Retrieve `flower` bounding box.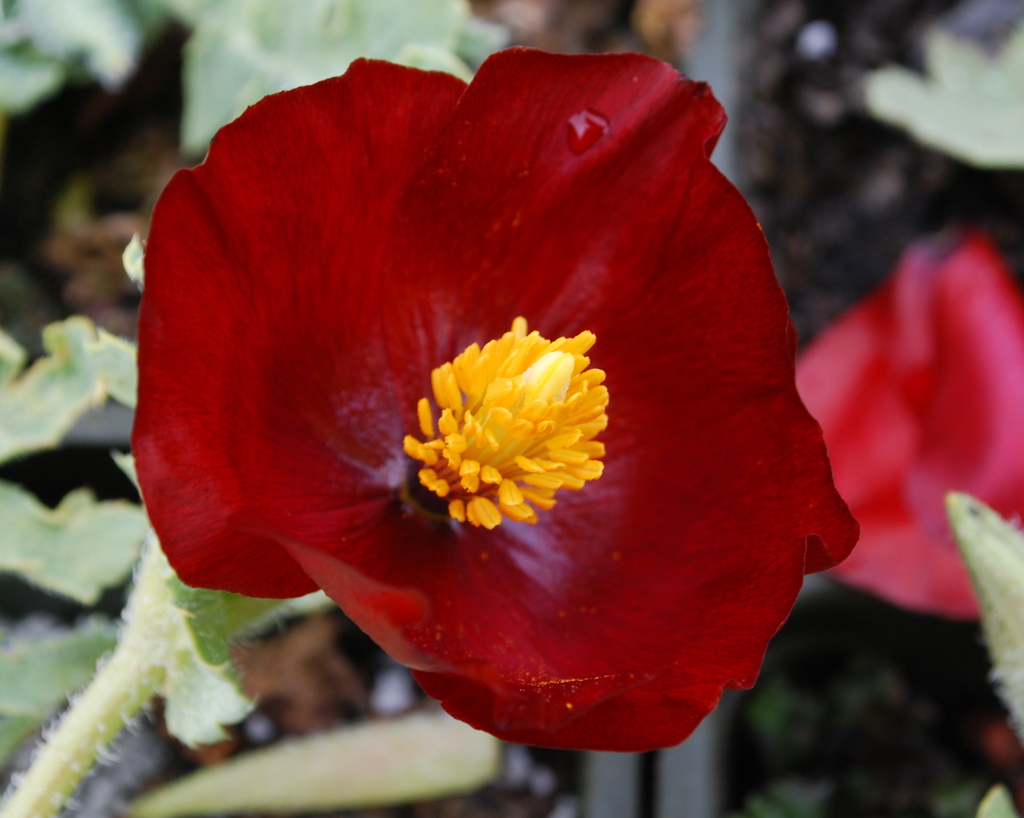
Bounding box: <region>113, 33, 844, 772</region>.
